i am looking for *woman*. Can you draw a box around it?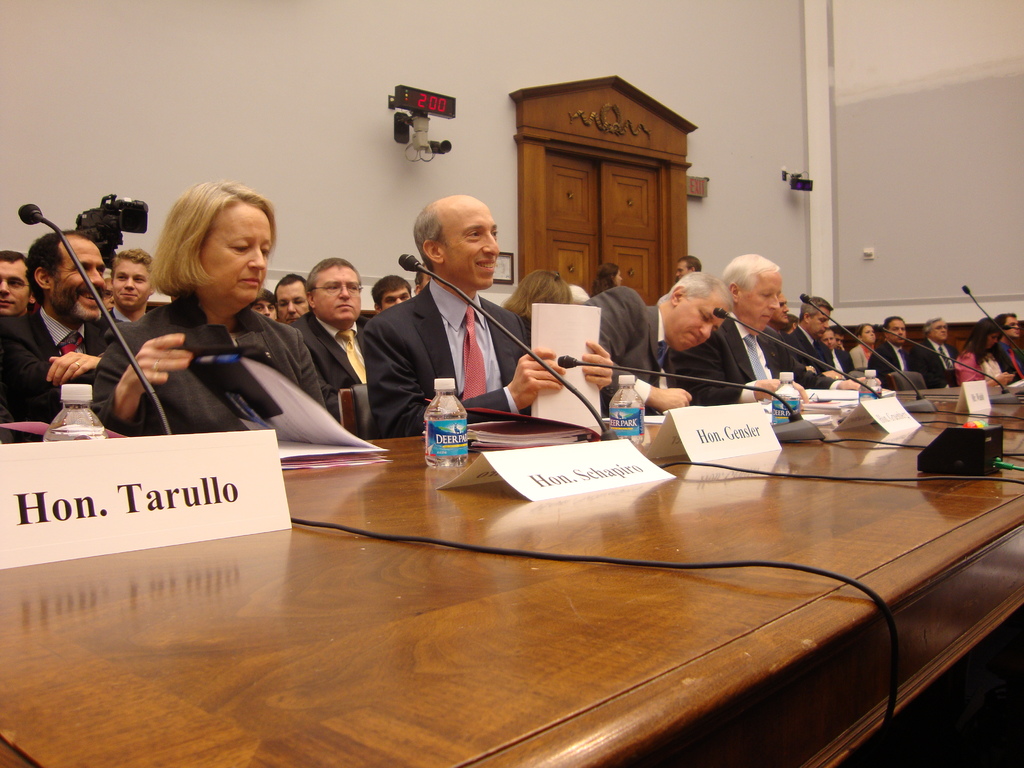
Sure, the bounding box is bbox(957, 318, 1012, 388).
